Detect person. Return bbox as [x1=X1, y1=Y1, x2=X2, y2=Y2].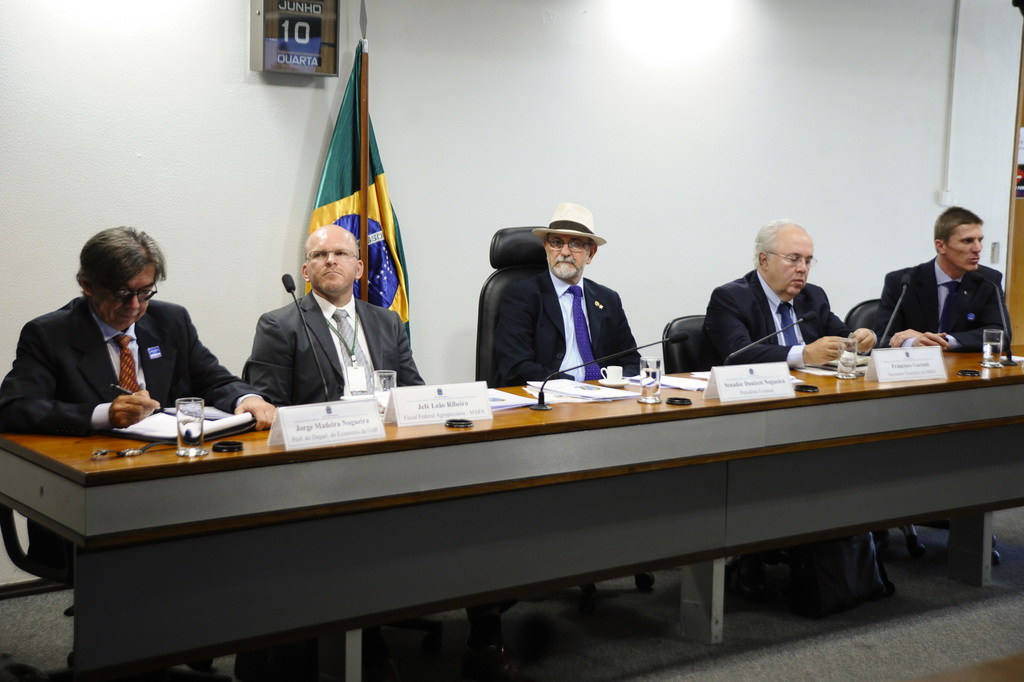
[x1=0, y1=223, x2=277, y2=437].
